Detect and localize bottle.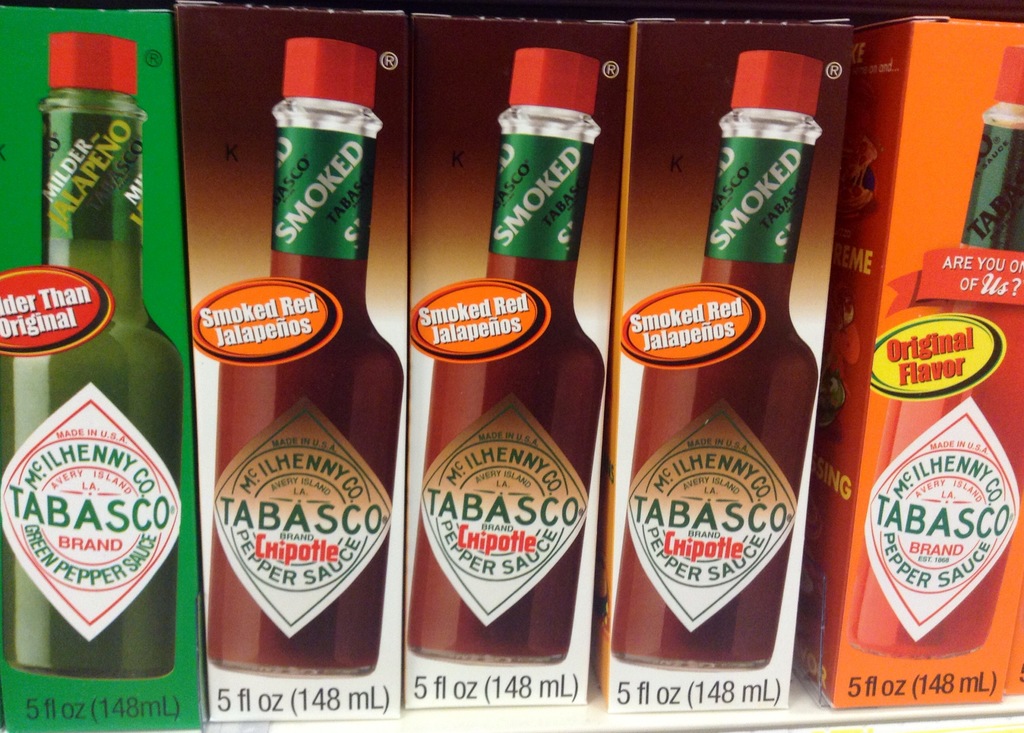
Localized at left=868, top=56, right=1023, bottom=686.
